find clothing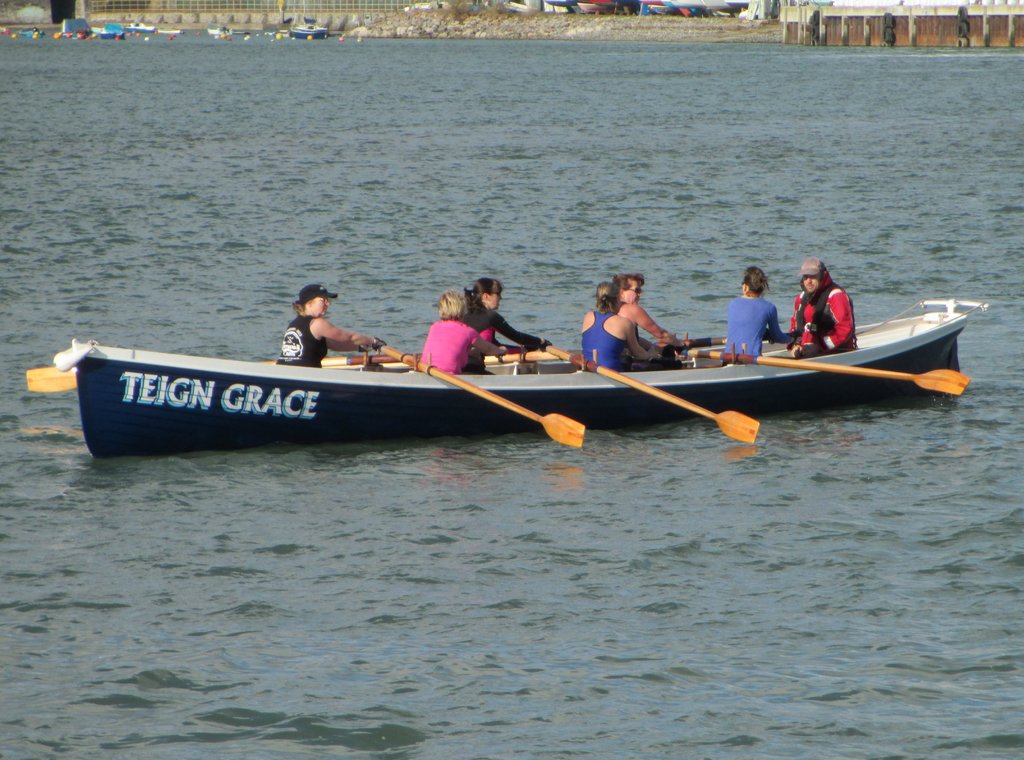
609, 298, 644, 348
